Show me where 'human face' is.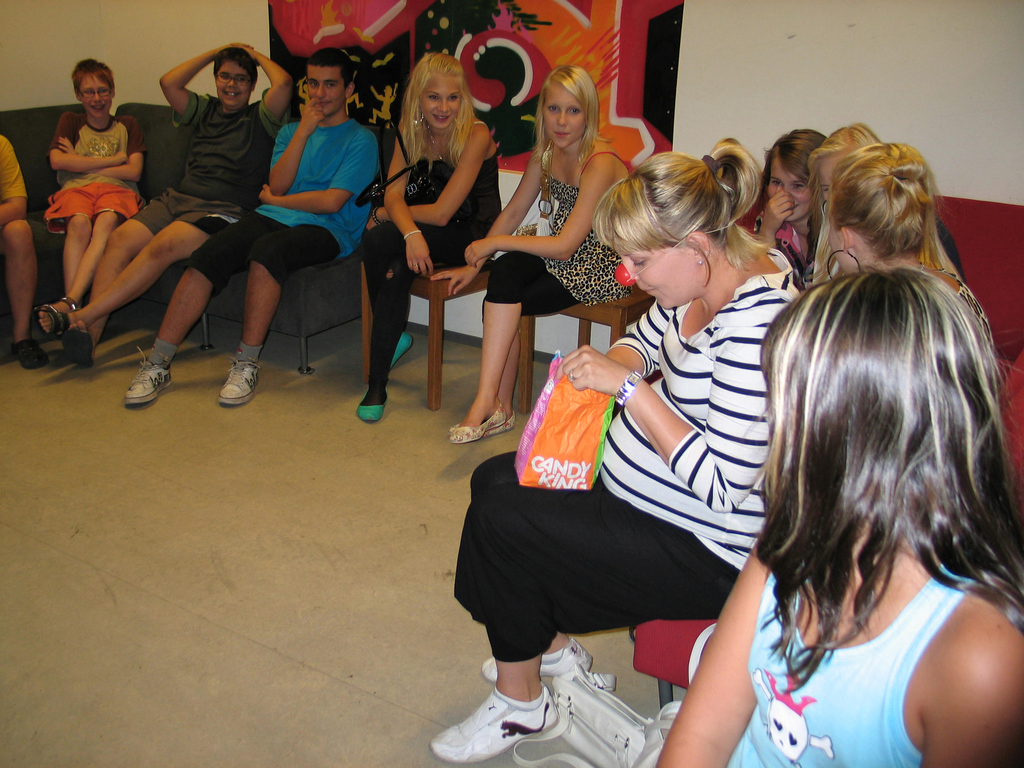
'human face' is at (x1=82, y1=70, x2=111, y2=118).
